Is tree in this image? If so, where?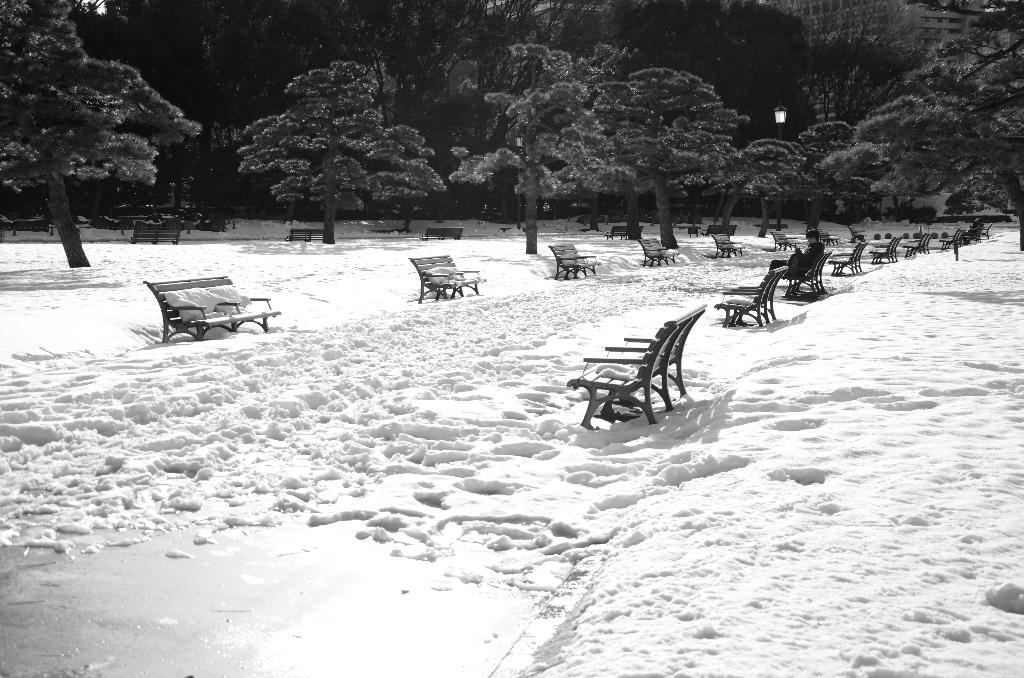
Yes, at (241,63,443,245).
